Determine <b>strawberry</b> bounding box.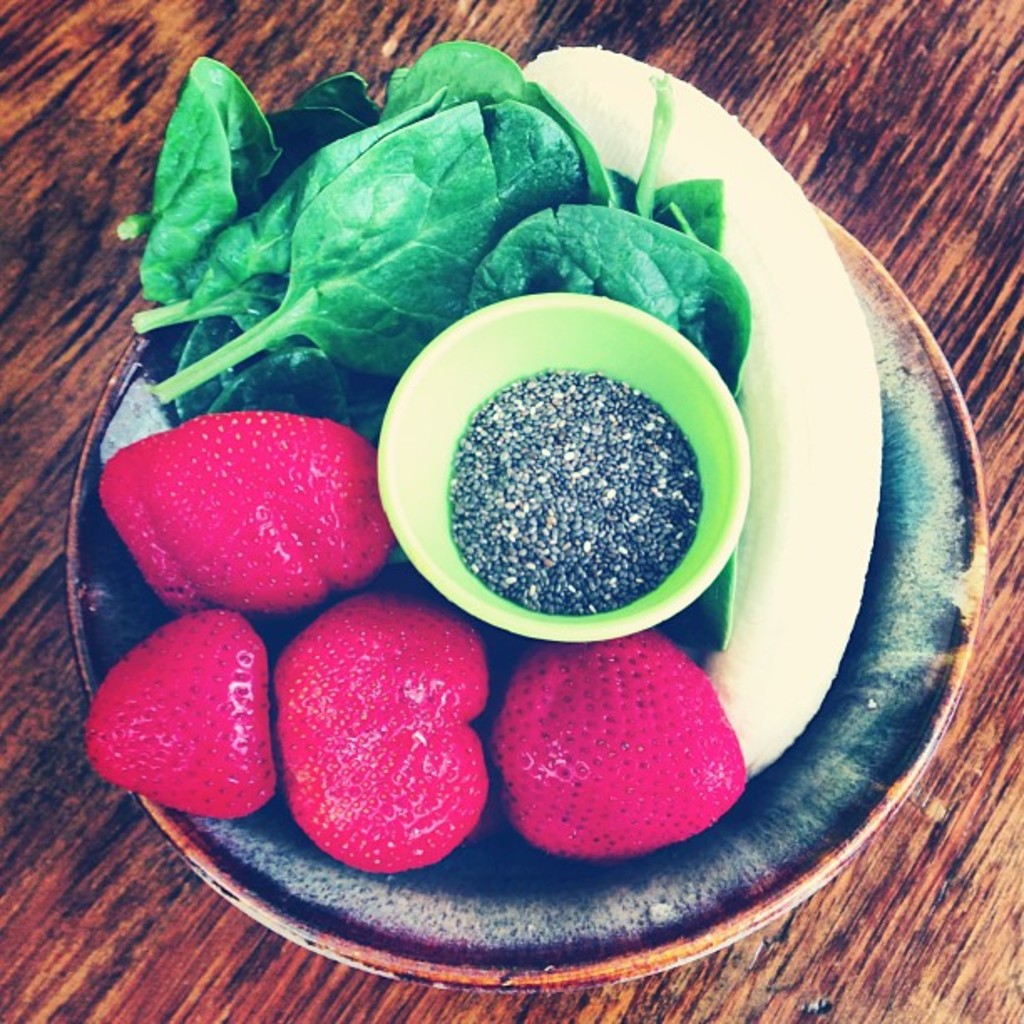
Determined: <box>97,609,276,827</box>.
